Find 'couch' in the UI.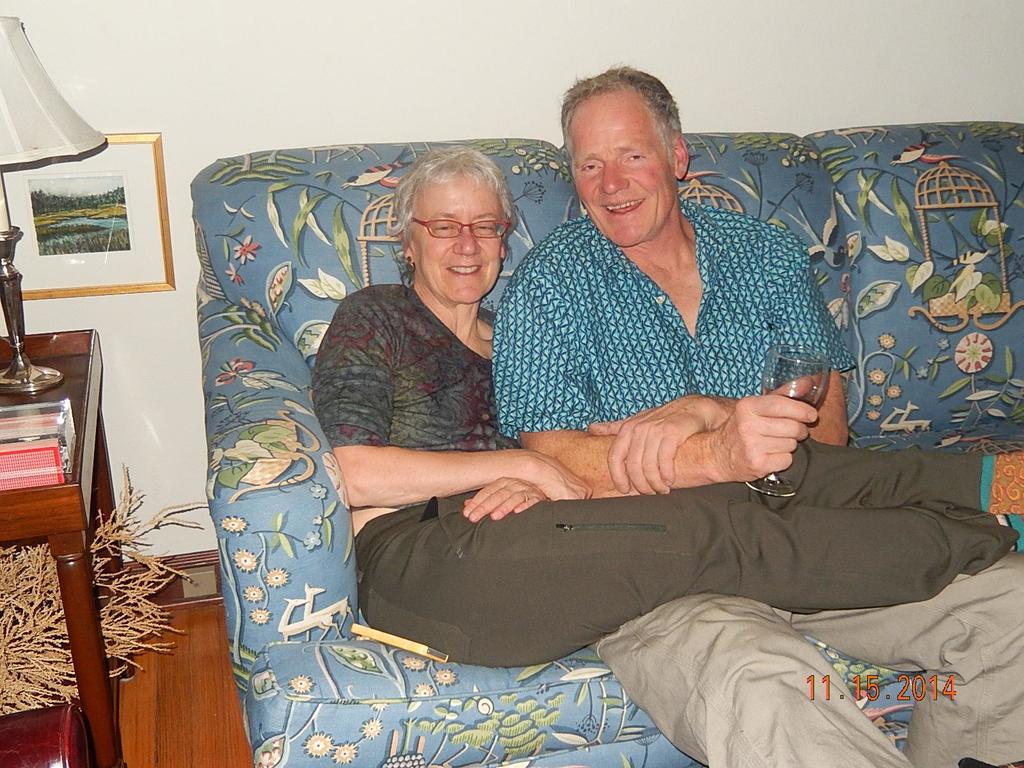
UI element at bbox=(109, 132, 1023, 758).
